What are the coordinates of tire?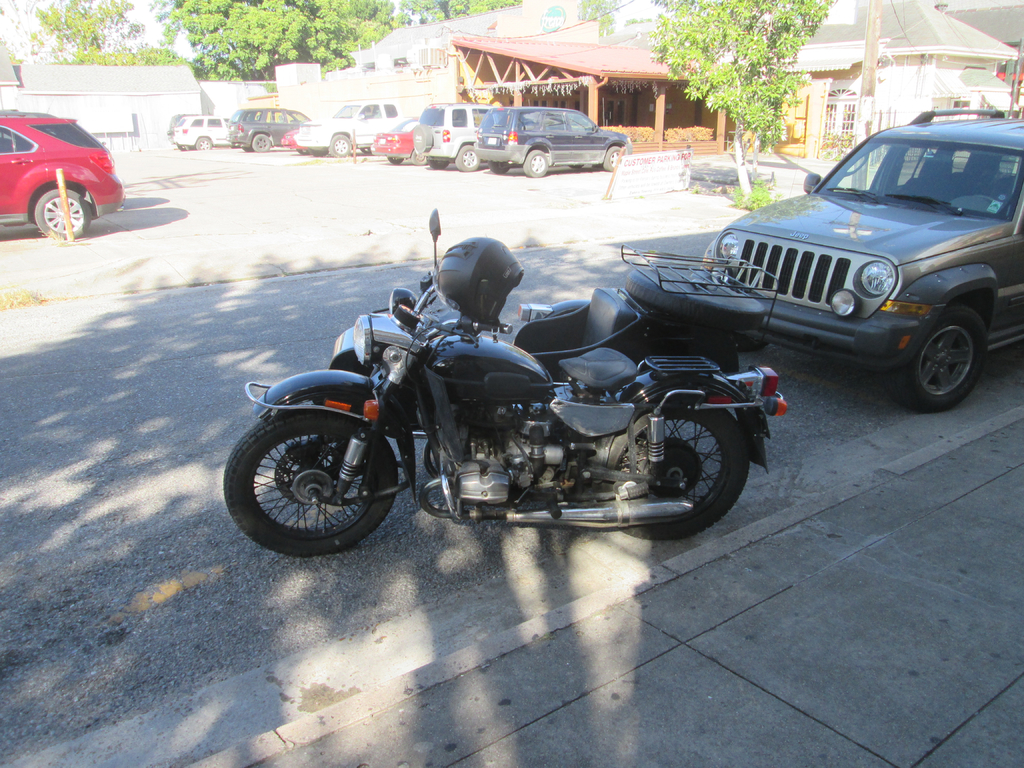
x1=409, y1=124, x2=433, y2=157.
